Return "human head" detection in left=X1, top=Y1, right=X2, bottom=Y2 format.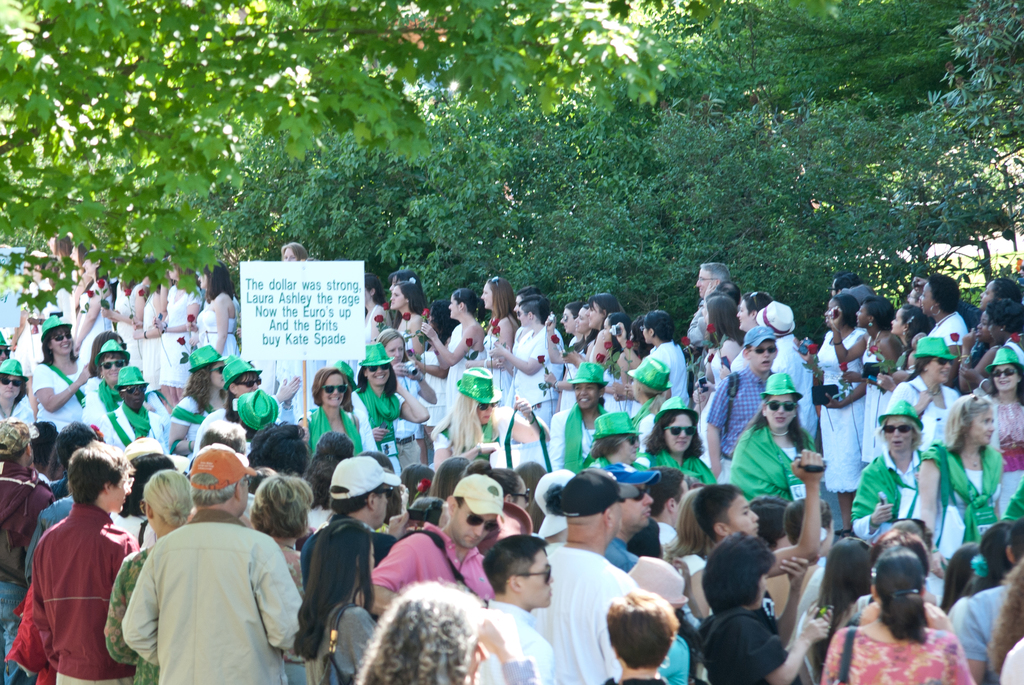
left=362, top=336, right=391, bottom=387.
